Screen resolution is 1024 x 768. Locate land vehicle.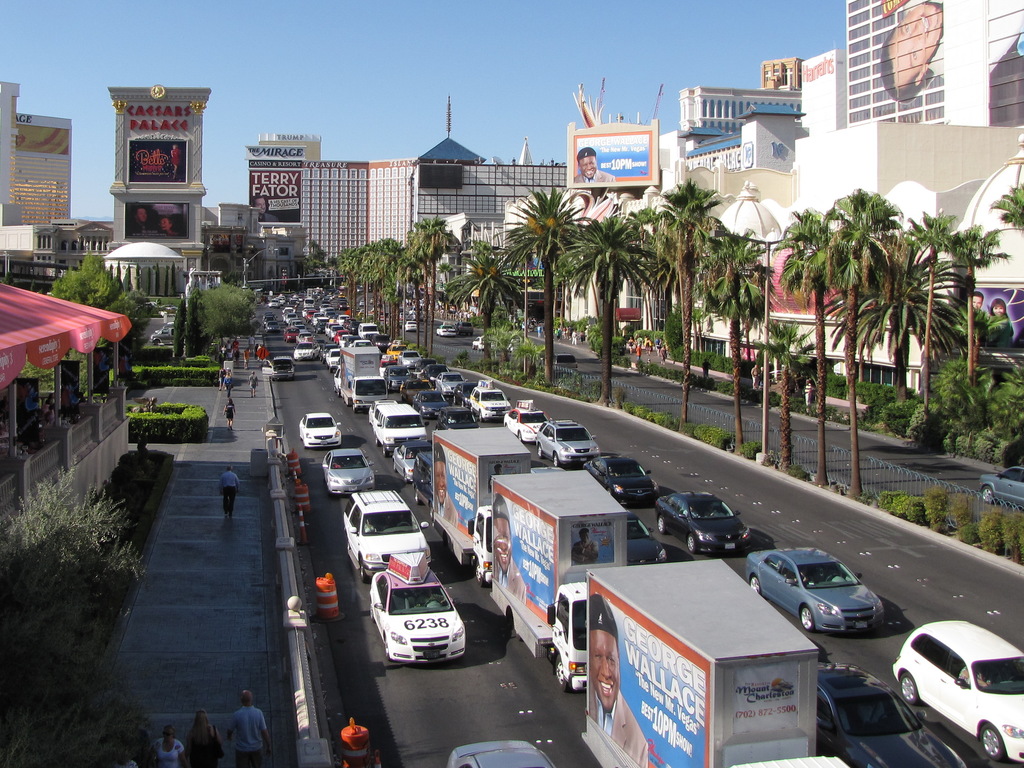
<bbox>858, 614, 1022, 759</bbox>.
